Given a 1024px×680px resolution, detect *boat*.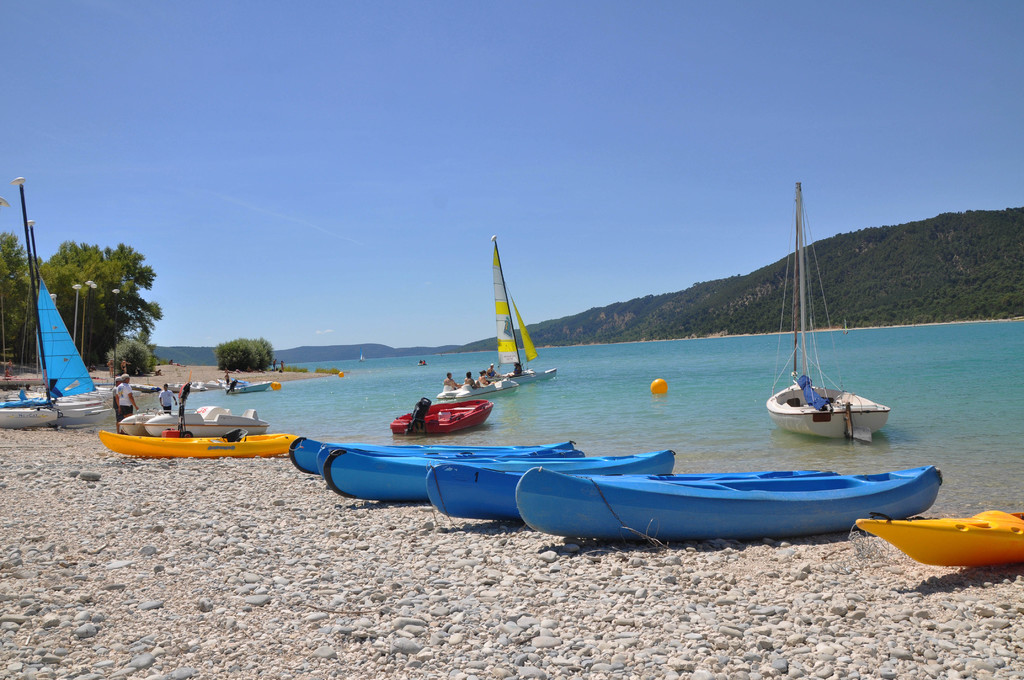
[34,230,122,428].
